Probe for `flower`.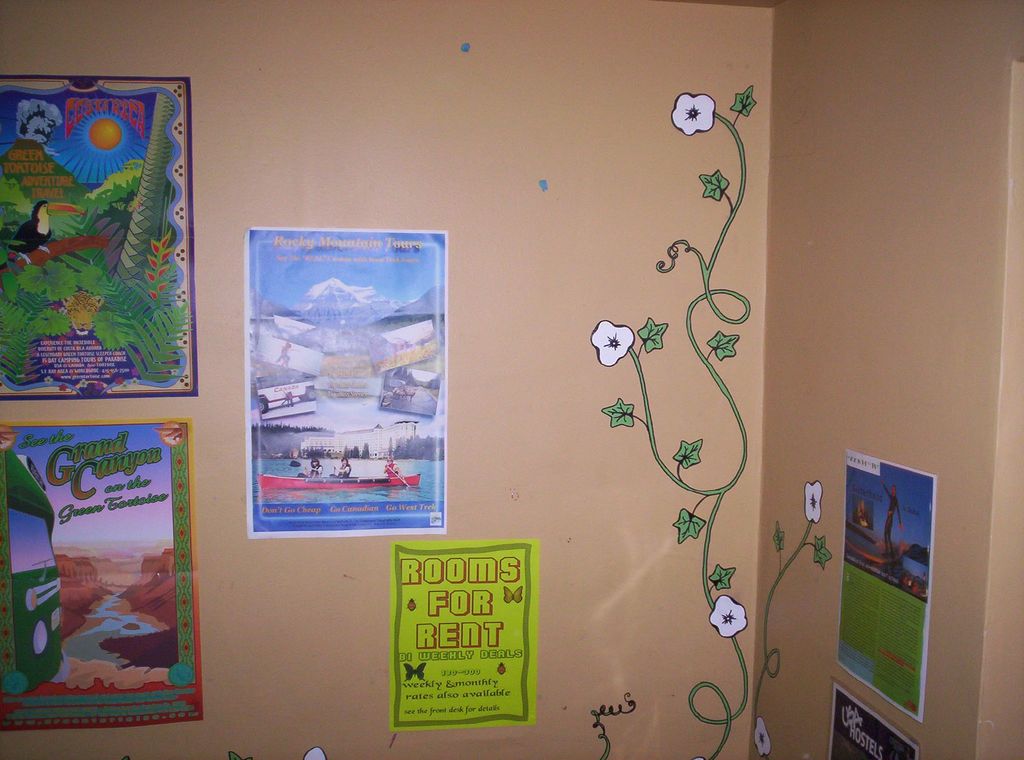
Probe result: <box>586,321,636,370</box>.
